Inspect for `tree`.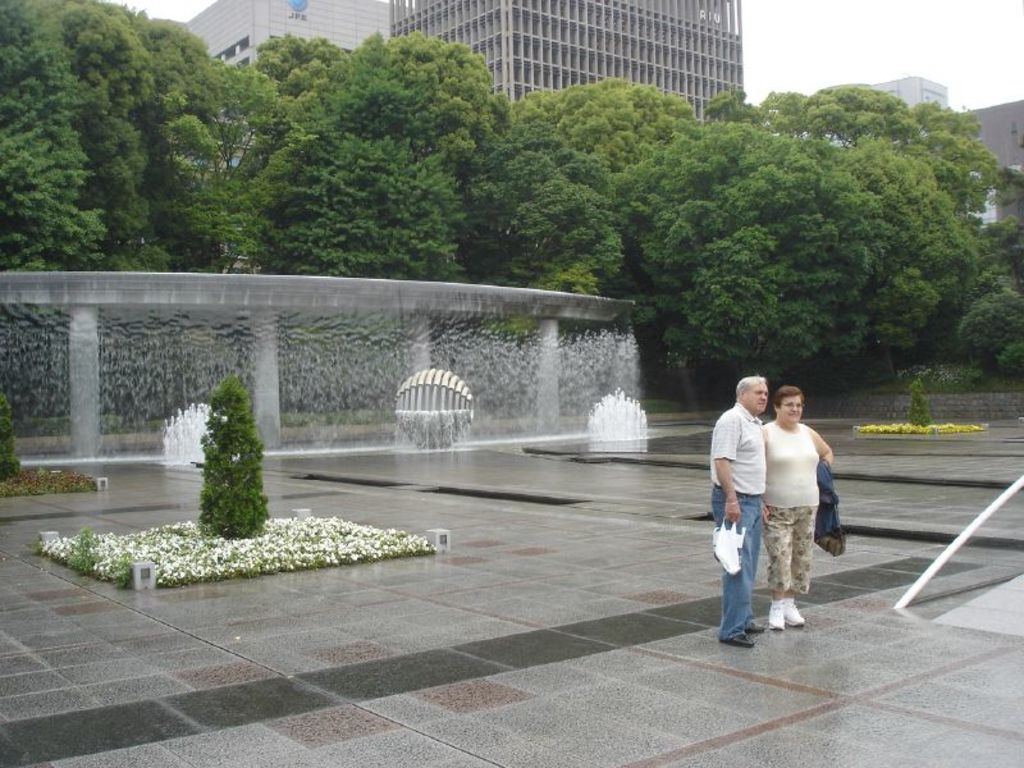
Inspection: select_region(0, 389, 27, 486).
